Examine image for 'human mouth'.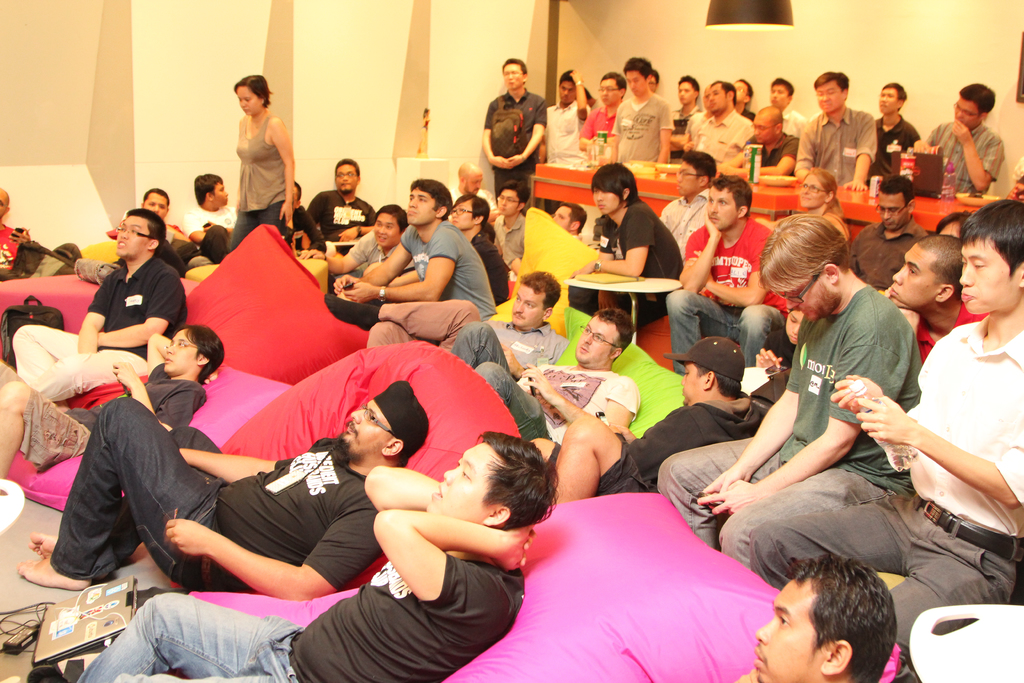
Examination result: box=[957, 117, 961, 122].
